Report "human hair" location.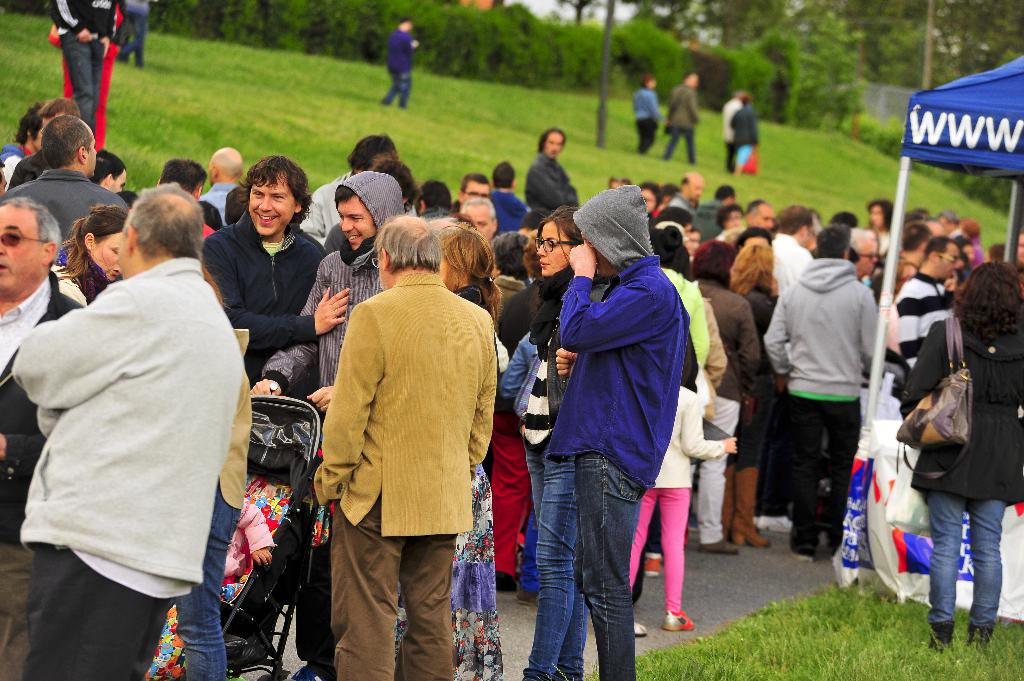
Report: Rect(538, 208, 583, 250).
